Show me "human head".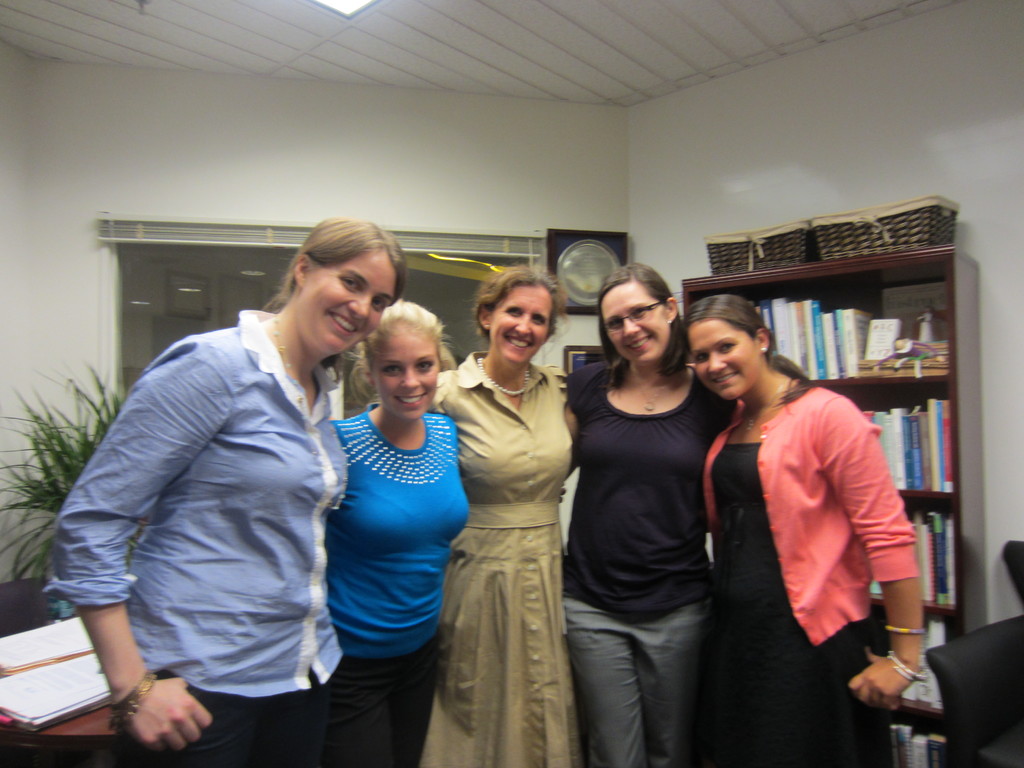
"human head" is here: x1=468, y1=258, x2=568, y2=367.
